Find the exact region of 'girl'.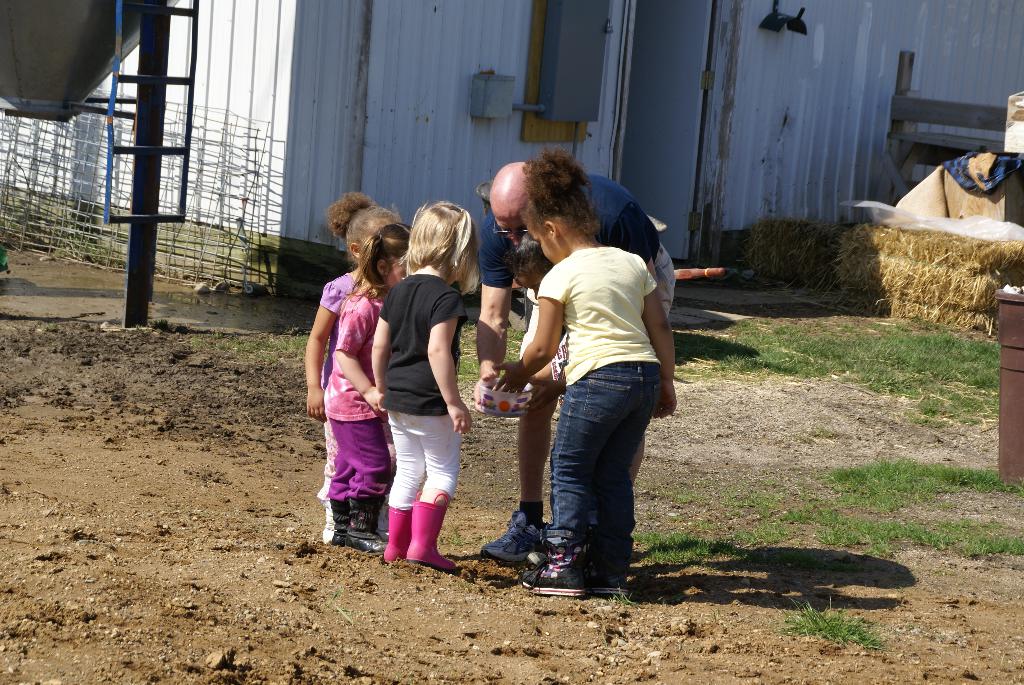
Exact region: rect(505, 221, 601, 567).
